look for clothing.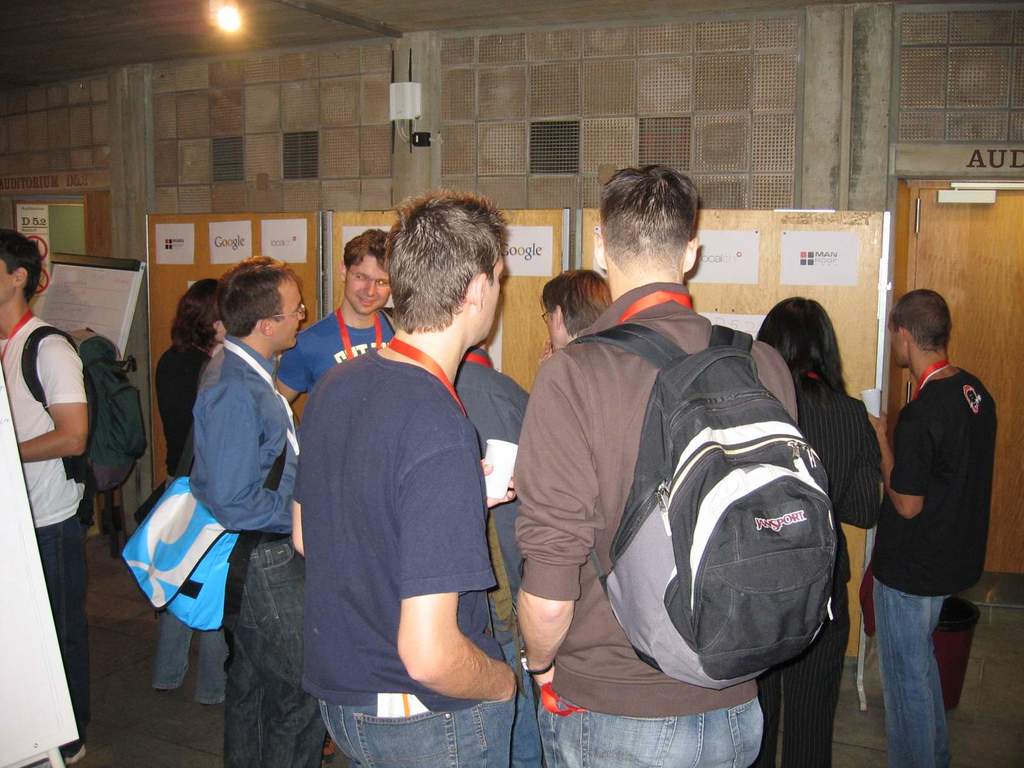
Found: left=294, top=347, right=519, bottom=767.
